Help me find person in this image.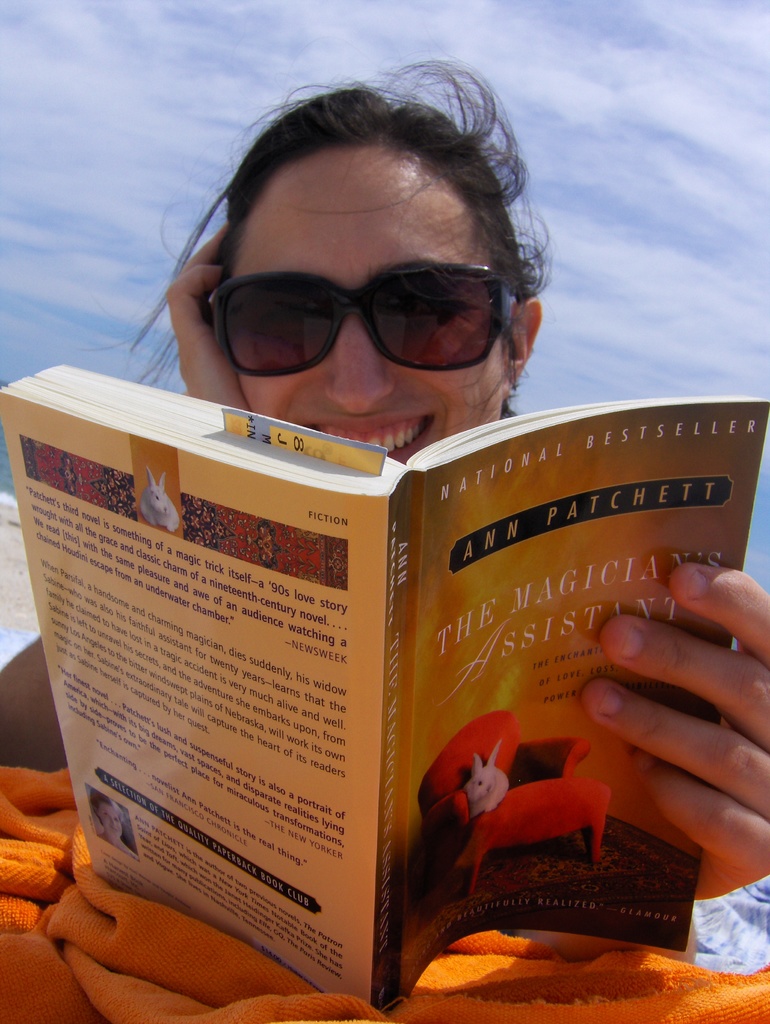
Found it: locate(0, 57, 769, 958).
